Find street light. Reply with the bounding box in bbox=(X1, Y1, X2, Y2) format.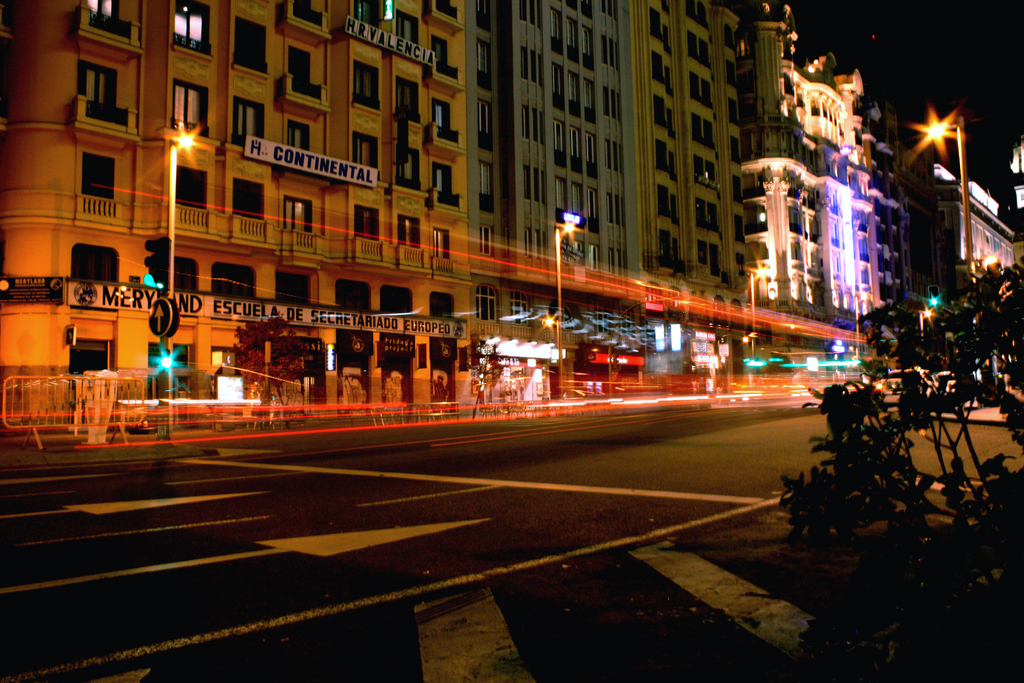
bbox=(853, 288, 868, 361).
